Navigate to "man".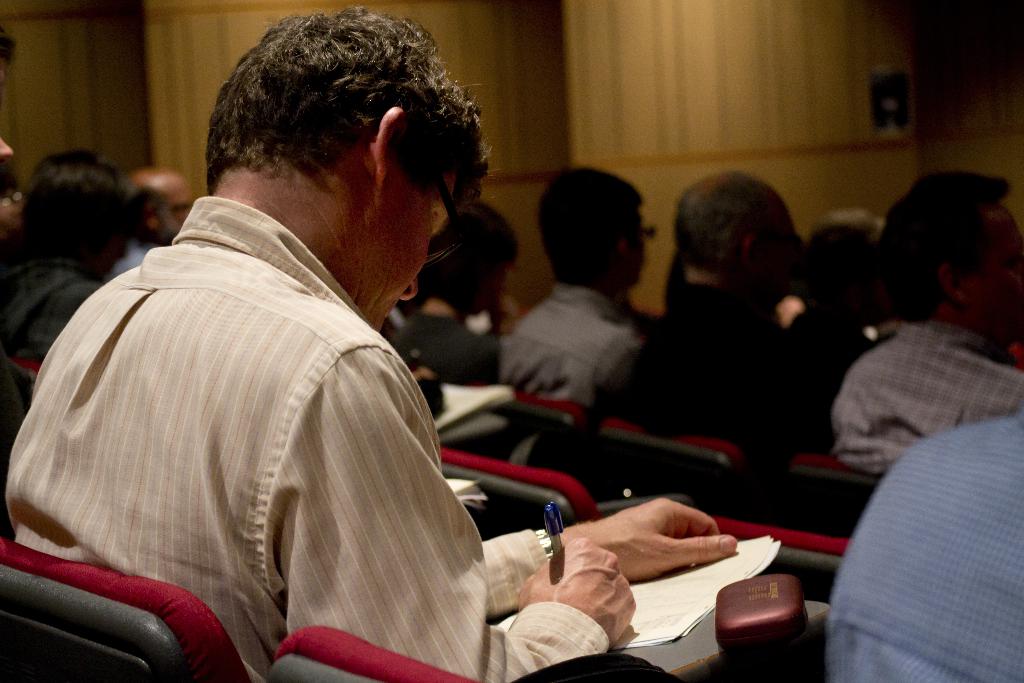
Navigation target: 826/169/1023/411.
